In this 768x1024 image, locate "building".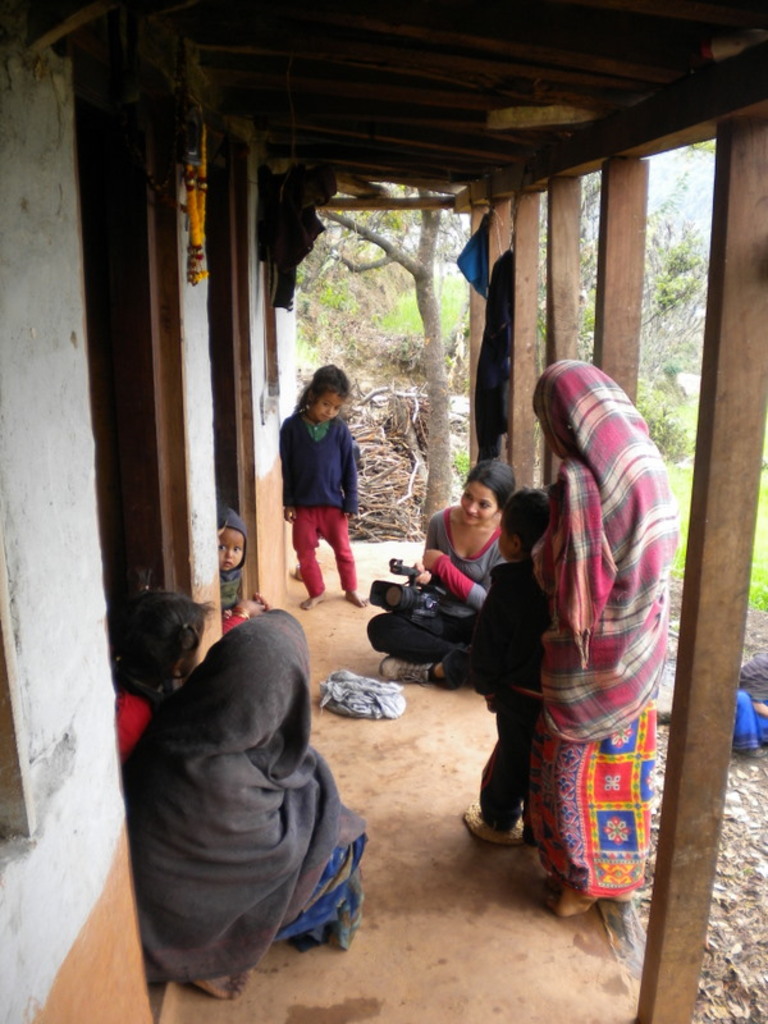
Bounding box: (0, 0, 767, 1023).
